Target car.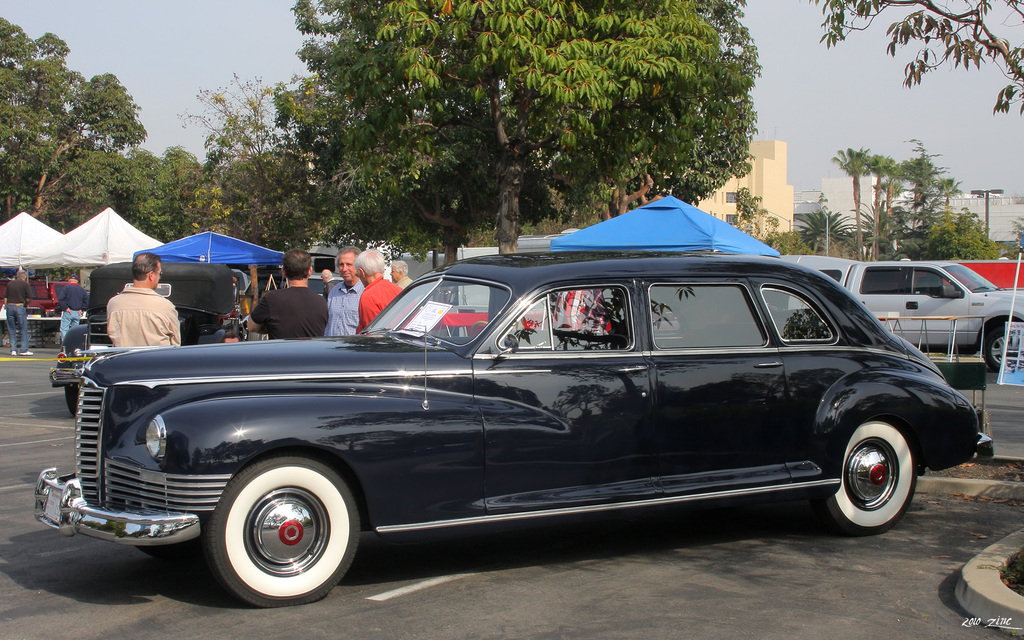
Target region: detection(44, 260, 247, 419).
